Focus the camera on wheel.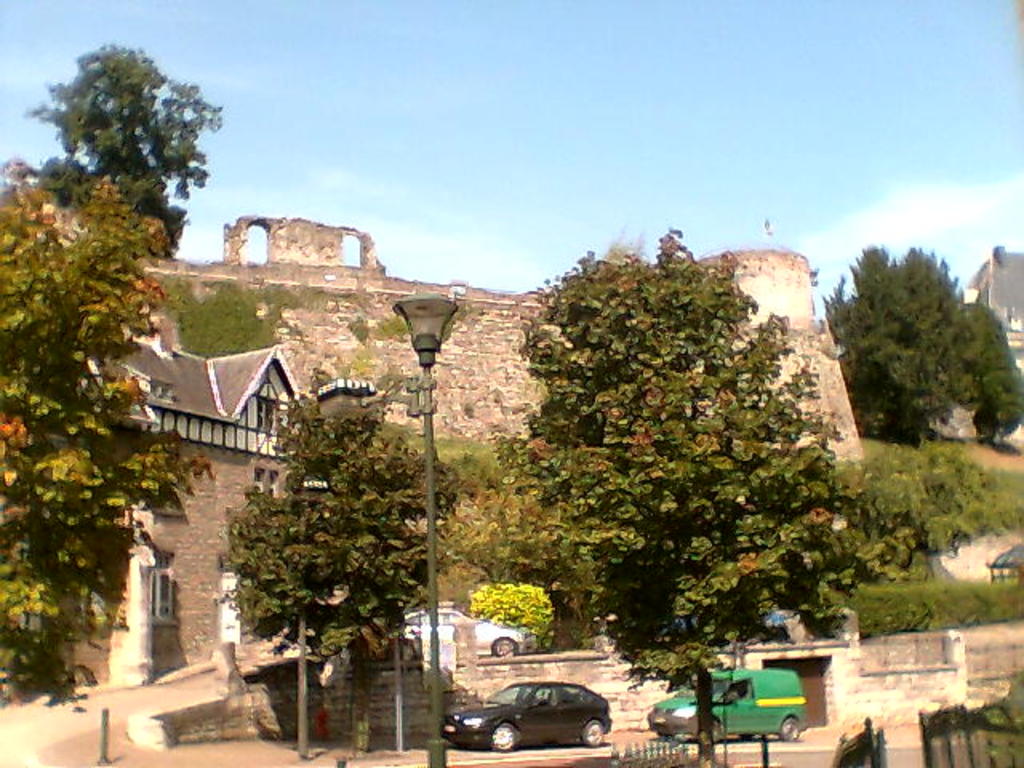
Focus region: [582,720,603,749].
